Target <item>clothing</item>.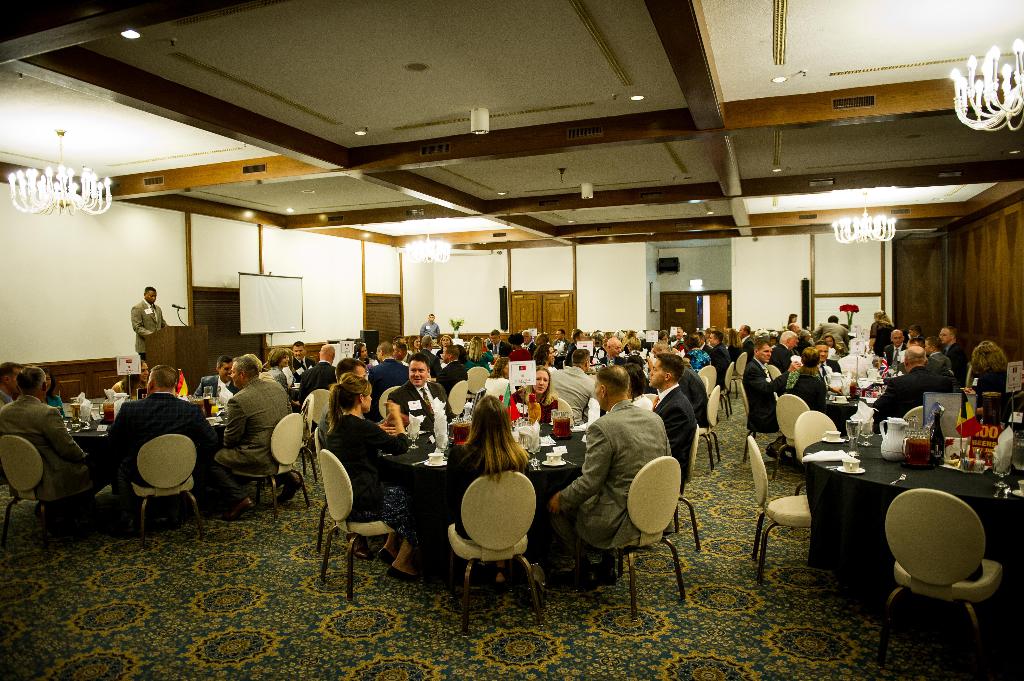
Target region: select_region(0, 392, 83, 485).
